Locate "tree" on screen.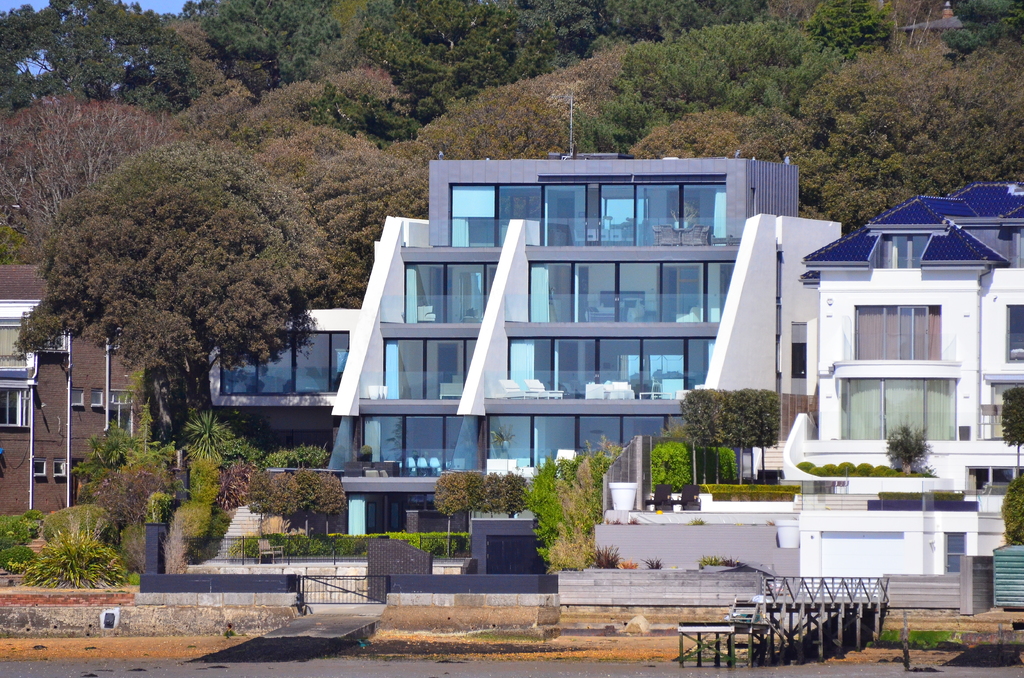
On screen at (409, 94, 575, 165).
